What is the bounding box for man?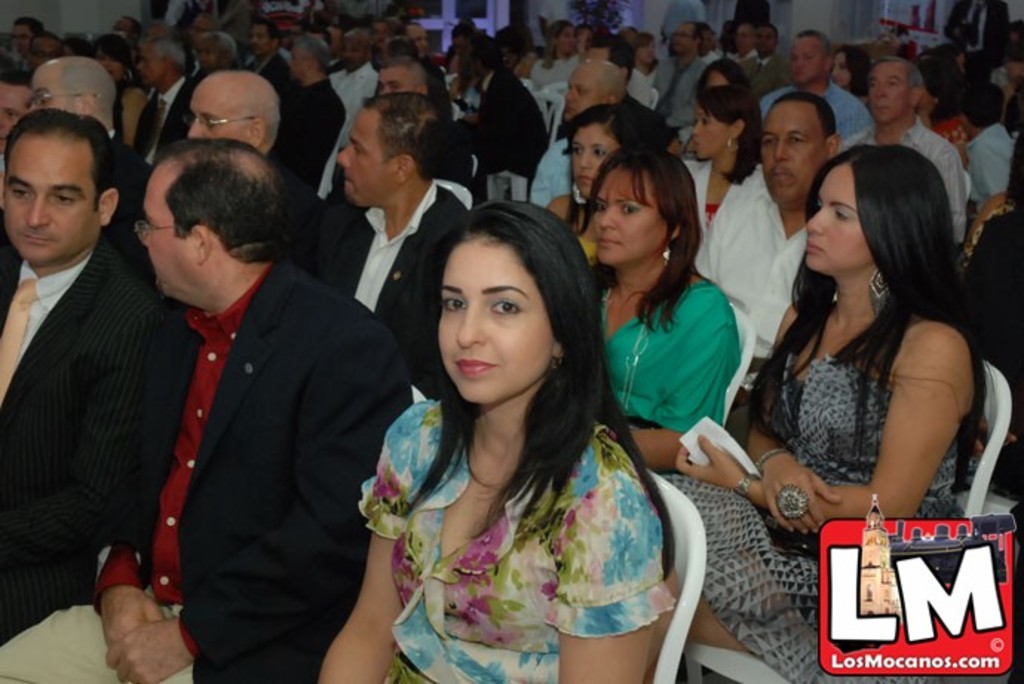
(x1=137, y1=40, x2=175, y2=138).
